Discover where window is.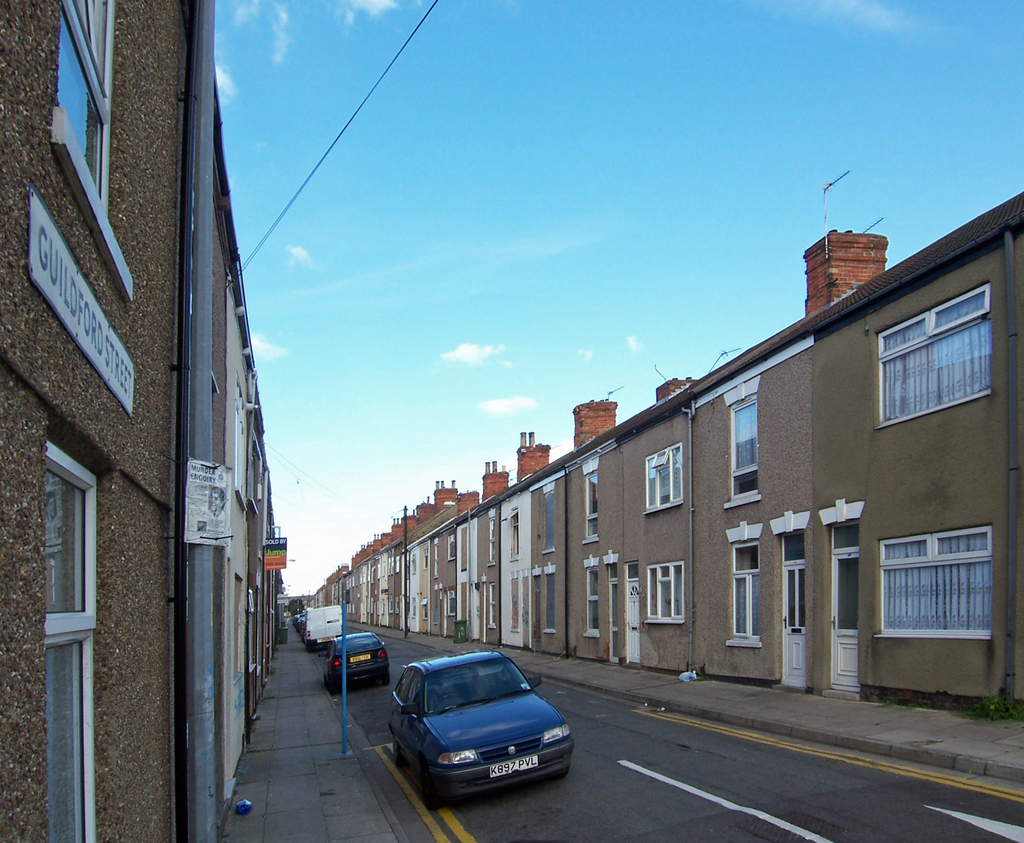
Discovered at (582, 473, 601, 542).
